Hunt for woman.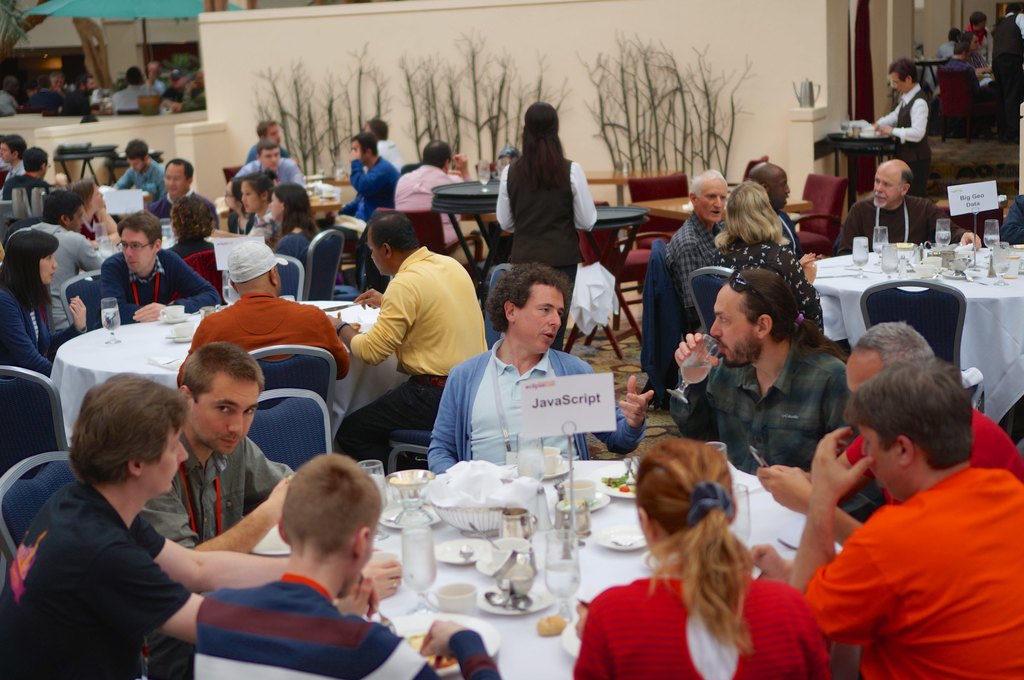
Hunted down at locate(712, 180, 828, 335).
